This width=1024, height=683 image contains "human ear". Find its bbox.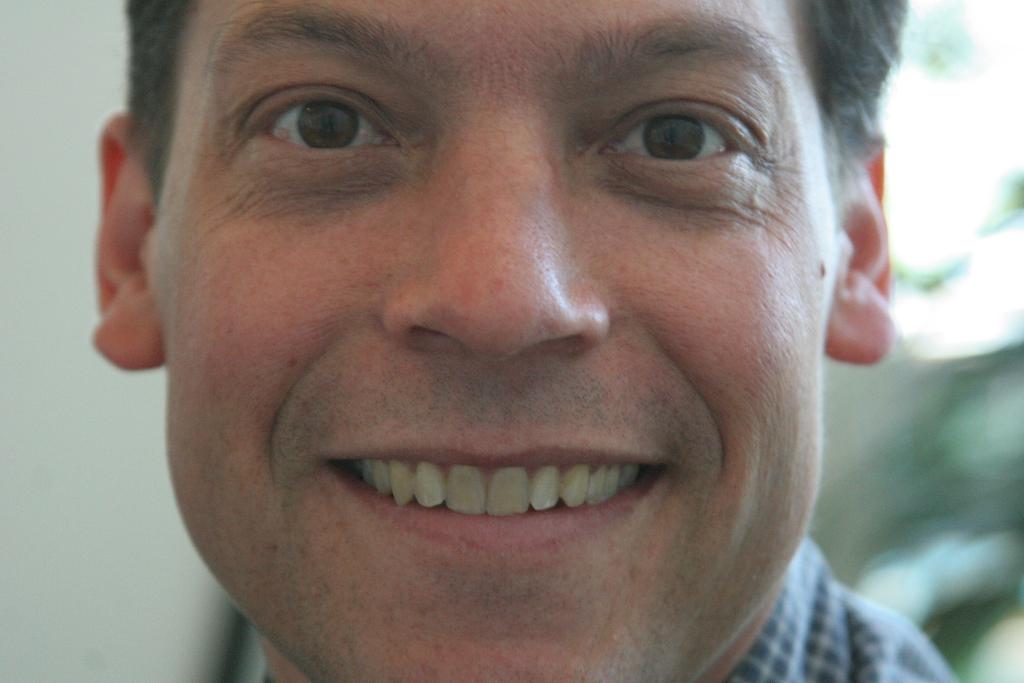
(left=90, top=114, right=157, bottom=372).
